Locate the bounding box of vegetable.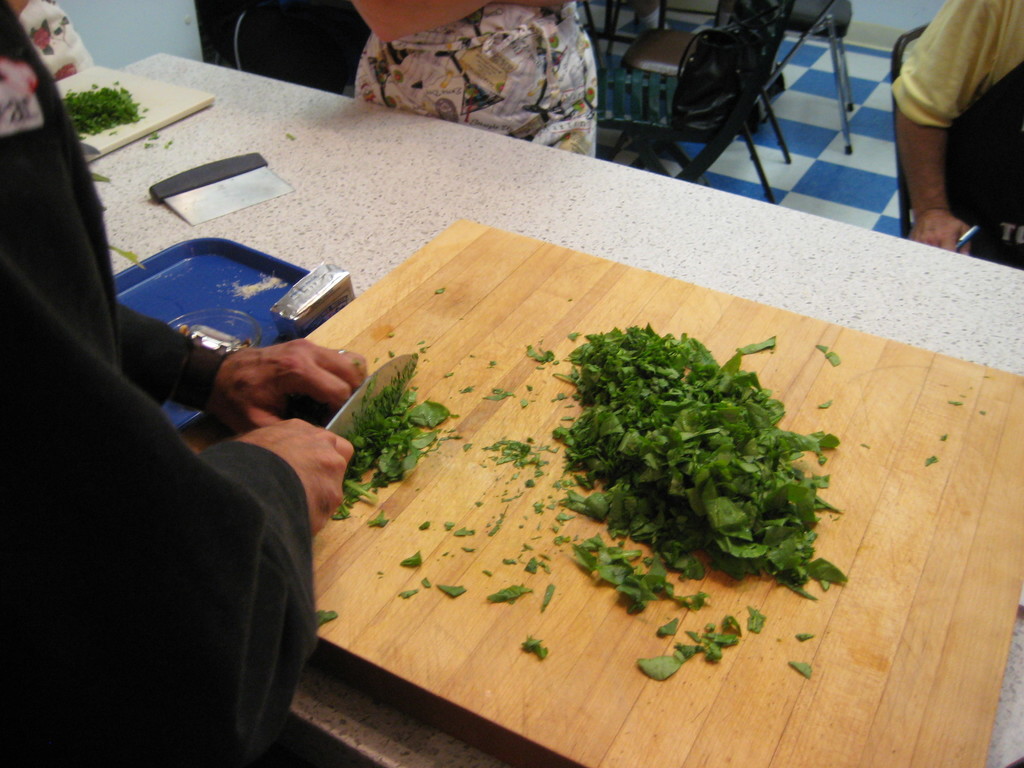
Bounding box: l=163, t=136, r=174, b=148.
